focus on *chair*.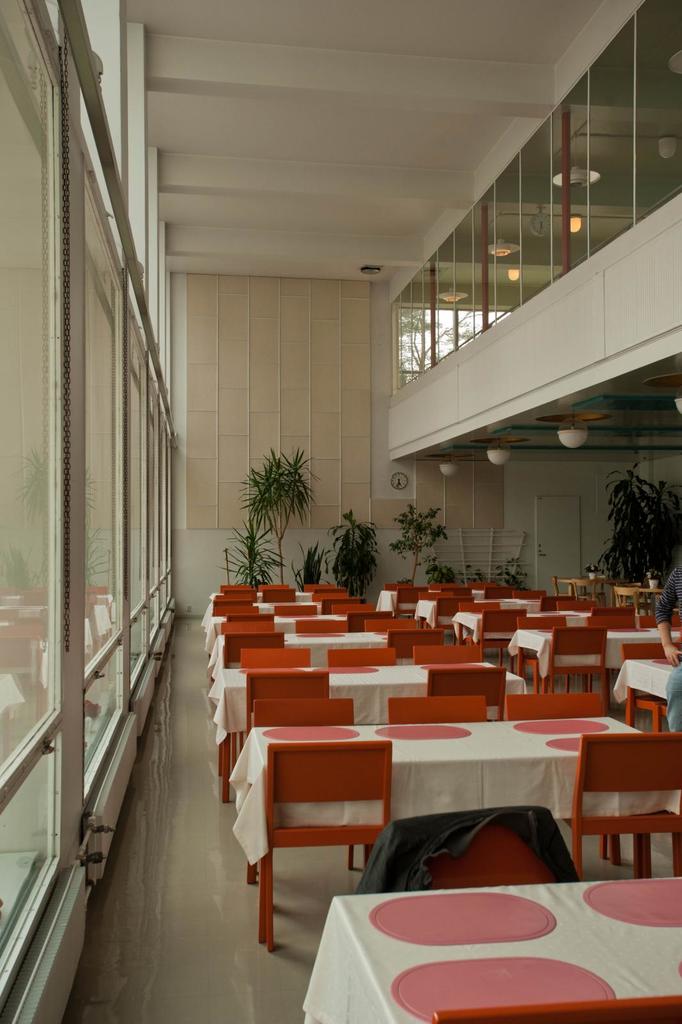
Focused at x1=311 y1=594 x2=345 y2=602.
